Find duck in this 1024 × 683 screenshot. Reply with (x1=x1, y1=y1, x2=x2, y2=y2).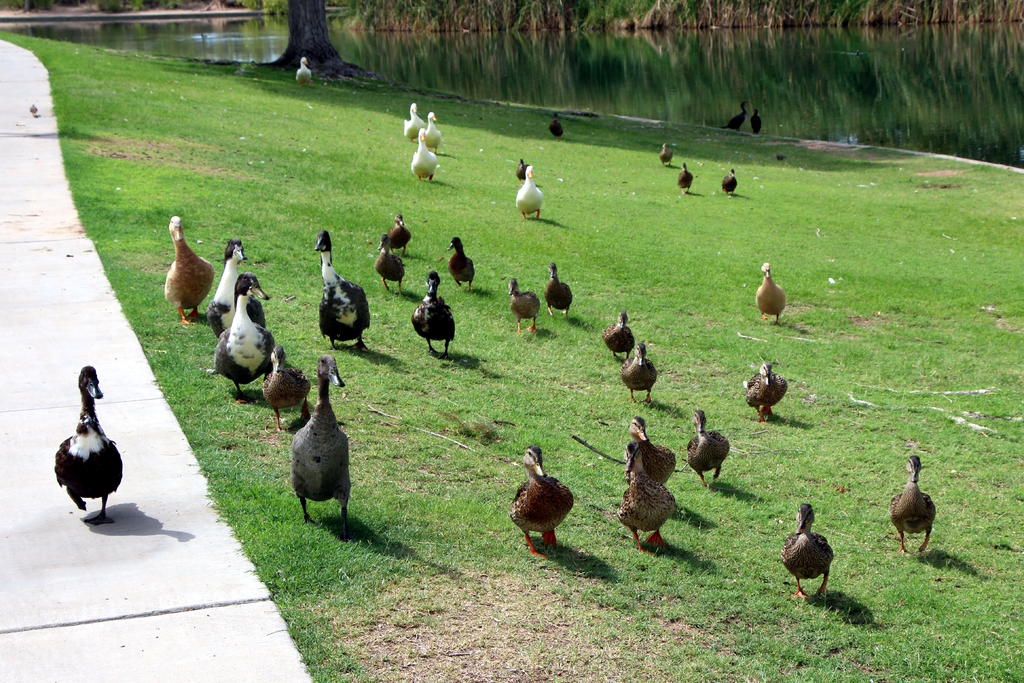
(x1=546, y1=110, x2=567, y2=139).
